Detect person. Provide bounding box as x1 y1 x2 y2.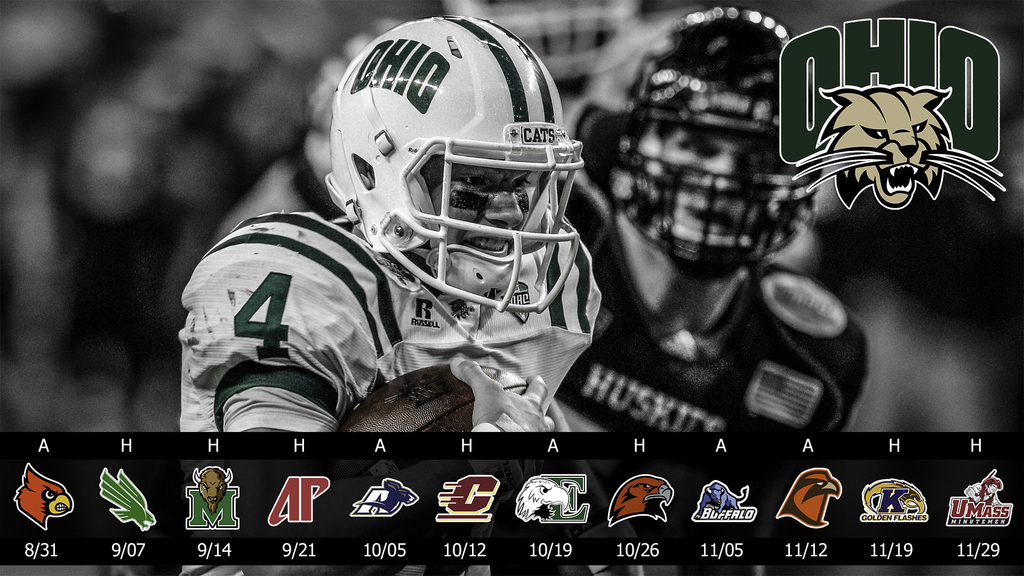
216 12 630 461.
